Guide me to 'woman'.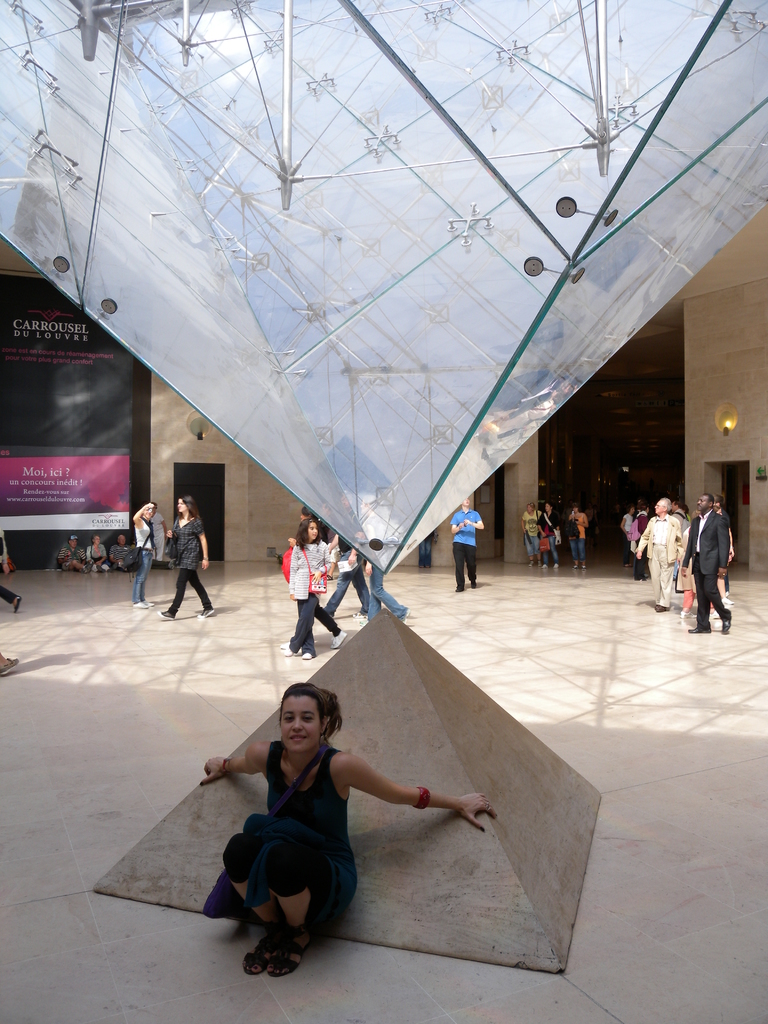
Guidance: [x1=537, y1=504, x2=566, y2=573].
